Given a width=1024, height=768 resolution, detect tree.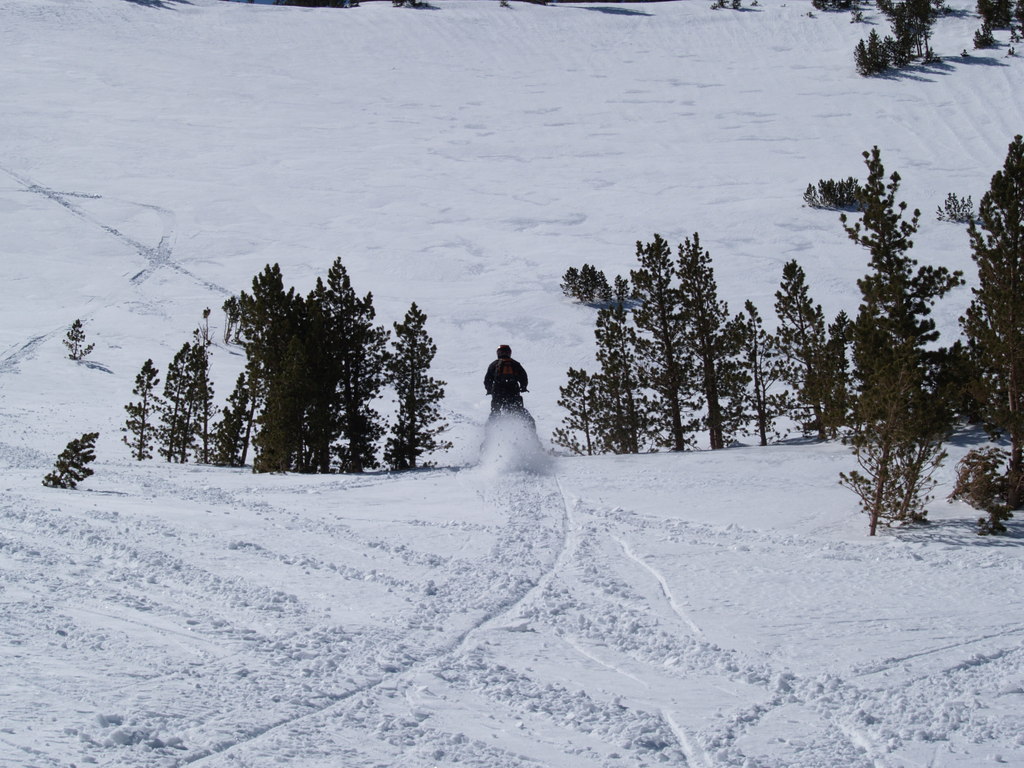
box=[808, 0, 871, 13].
